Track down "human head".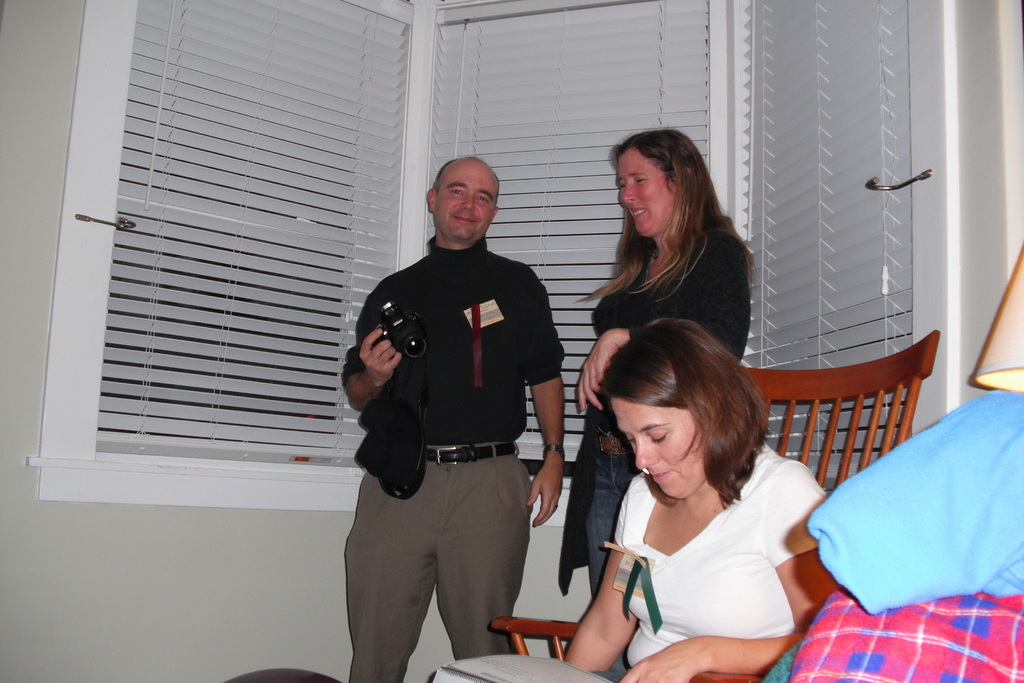
Tracked to [x1=606, y1=126, x2=712, y2=251].
